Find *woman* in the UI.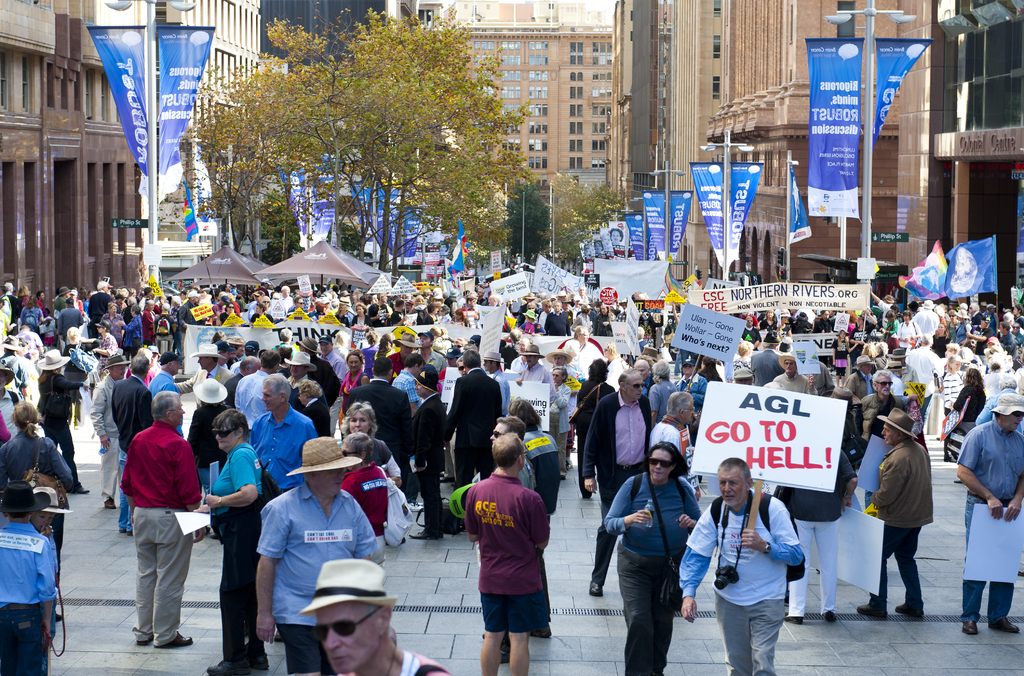
UI element at {"left": 314, "top": 301, "right": 350, "bottom": 328}.
